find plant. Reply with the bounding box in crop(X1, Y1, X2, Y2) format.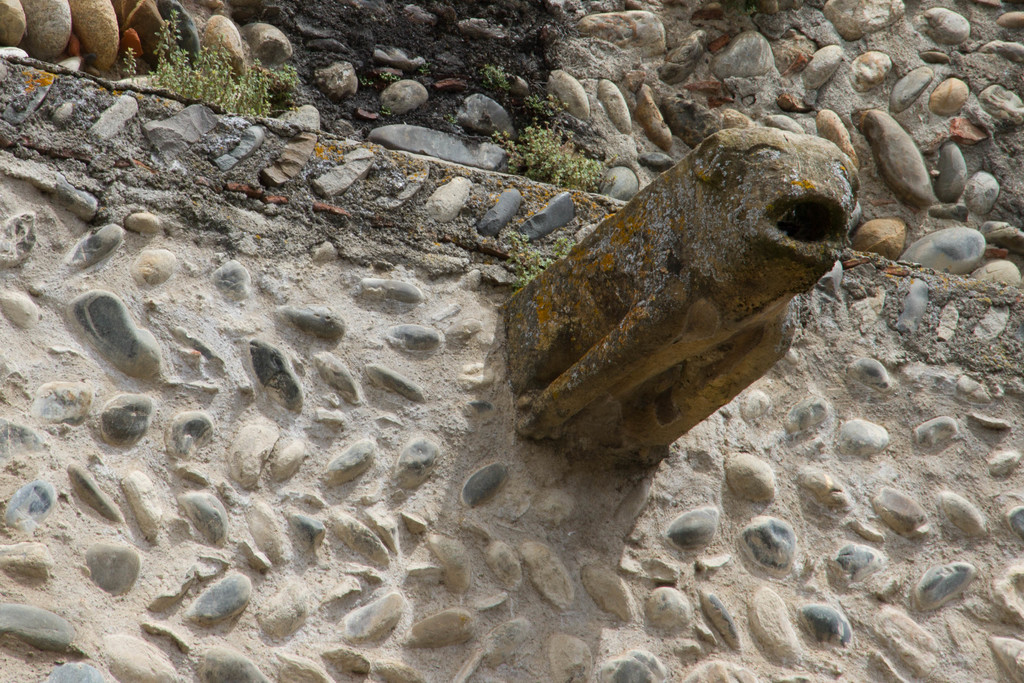
crop(502, 124, 627, 183).
